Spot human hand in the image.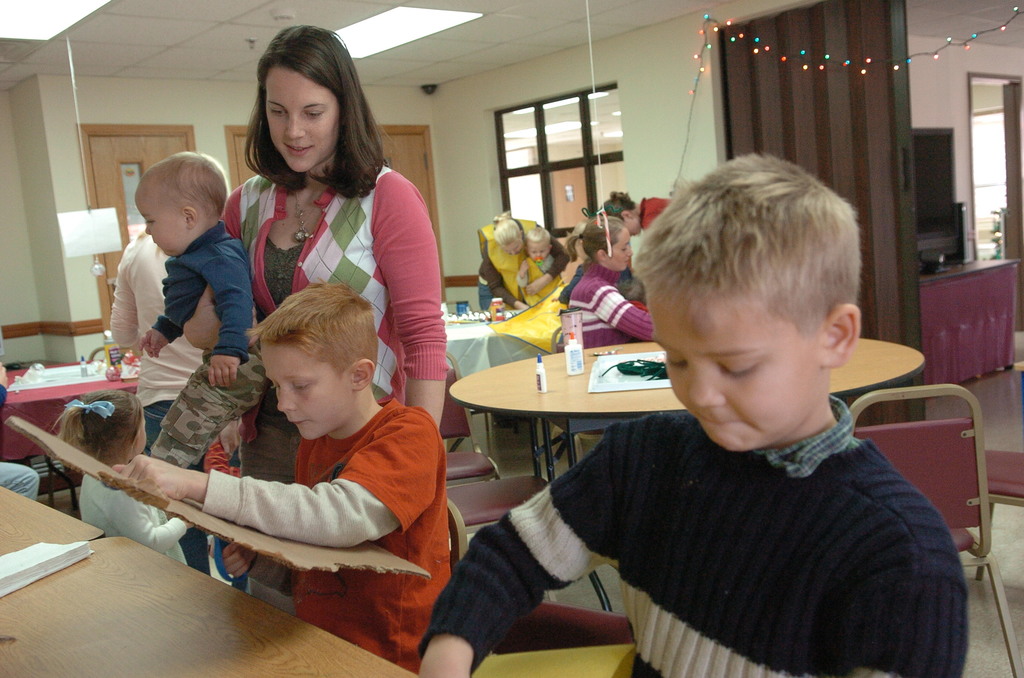
human hand found at [209,542,259,577].
